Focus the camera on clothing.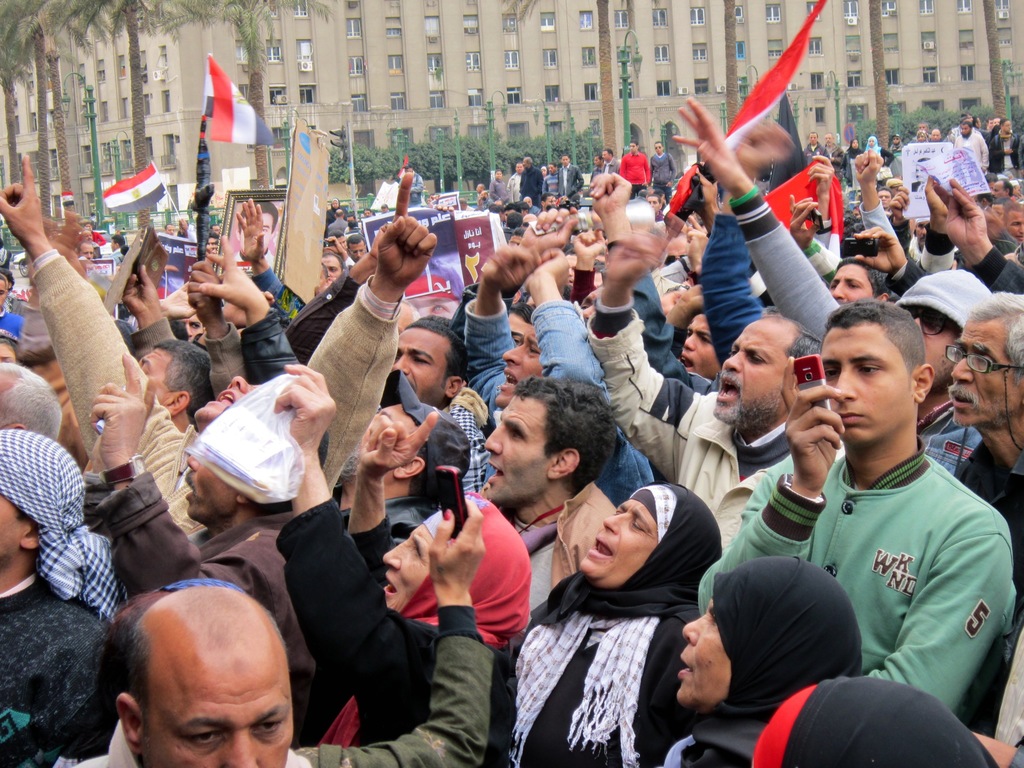
Focus region: Rect(65, 724, 313, 767).
